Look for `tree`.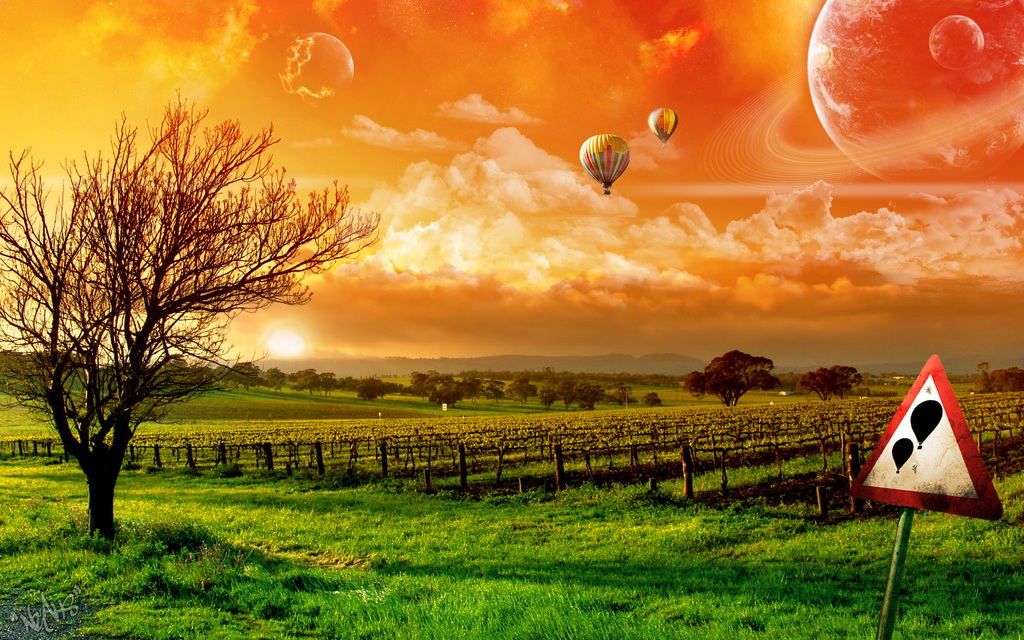
Found: box=[611, 388, 634, 408].
